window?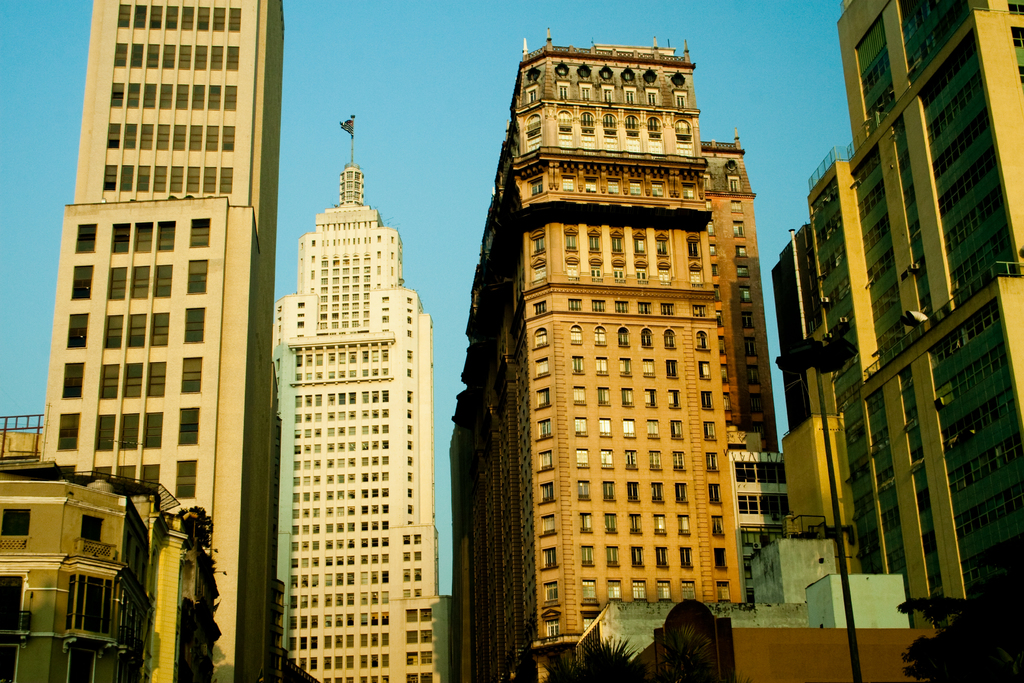
locate(601, 448, 614, 467)
